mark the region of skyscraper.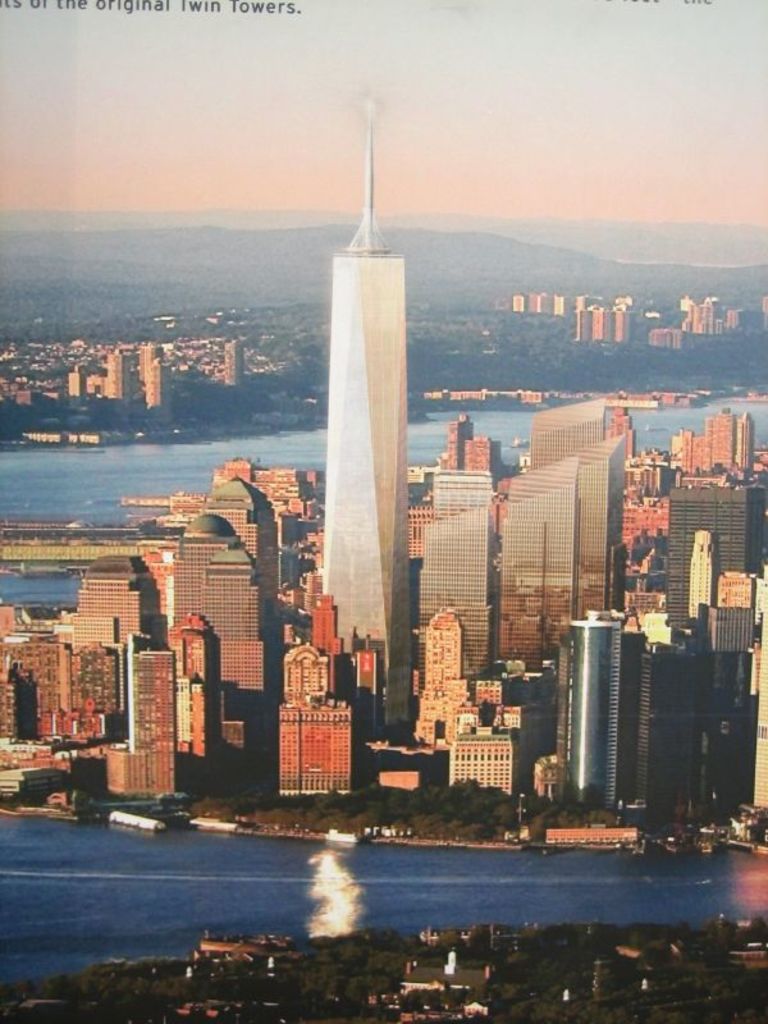
Region: 72:550:147:726.
